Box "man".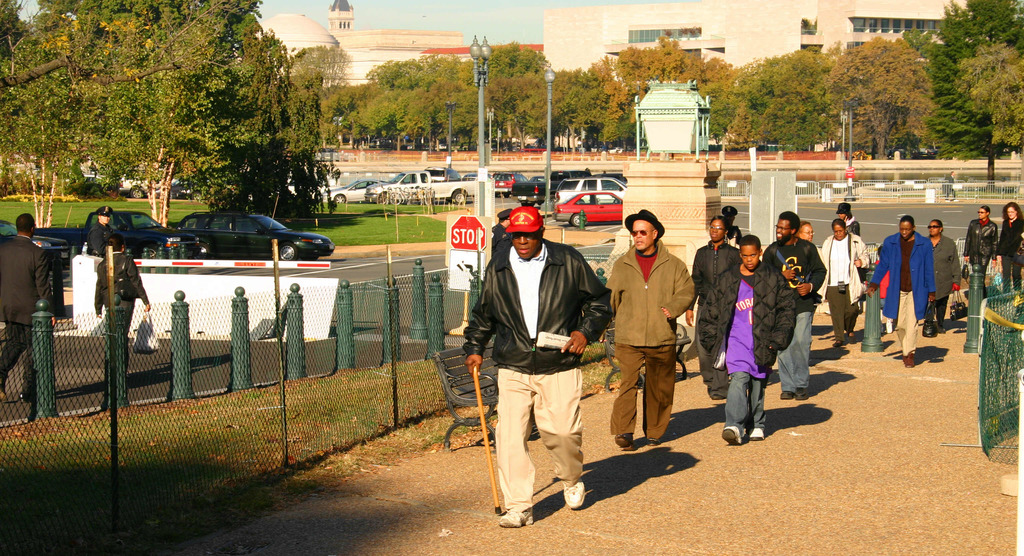
BBox(84, 201, 124, 254).
